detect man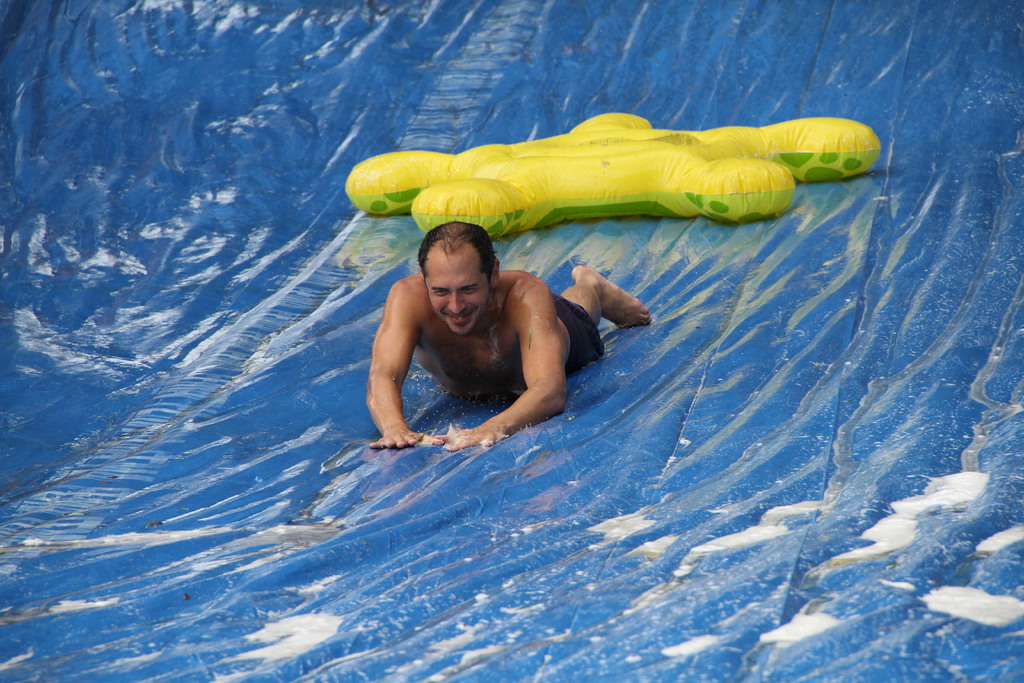
360, 220, 653, 456
